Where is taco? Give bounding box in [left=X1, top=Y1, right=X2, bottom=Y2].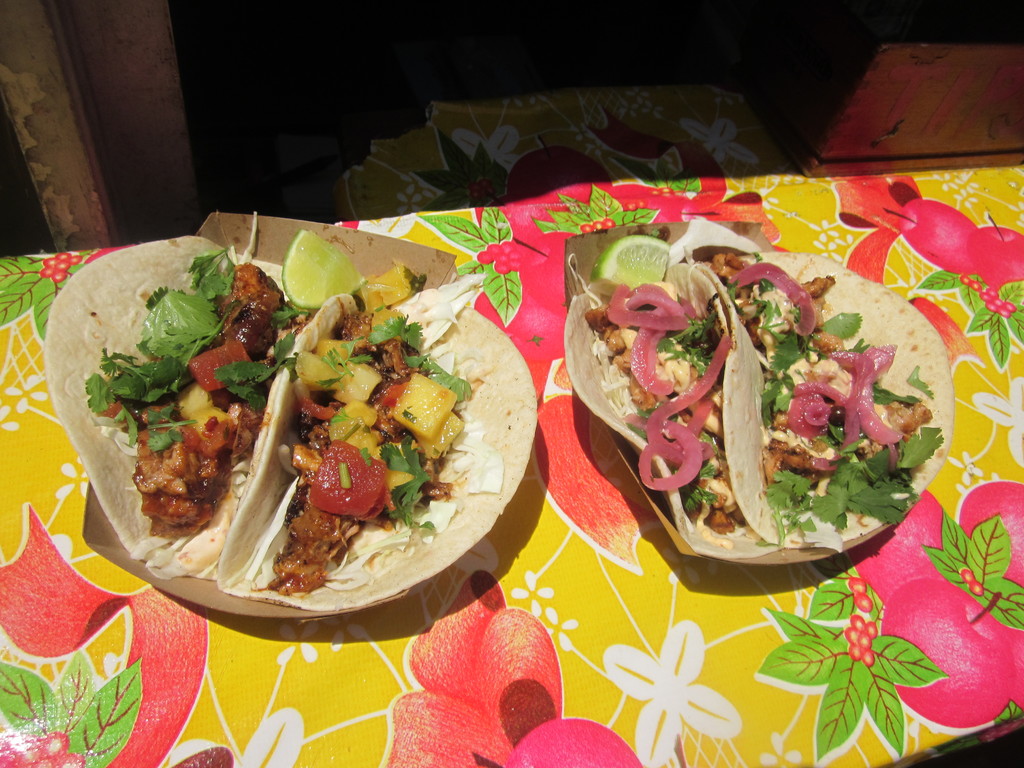
[left=710, top=248, right=952, bottom=524].
